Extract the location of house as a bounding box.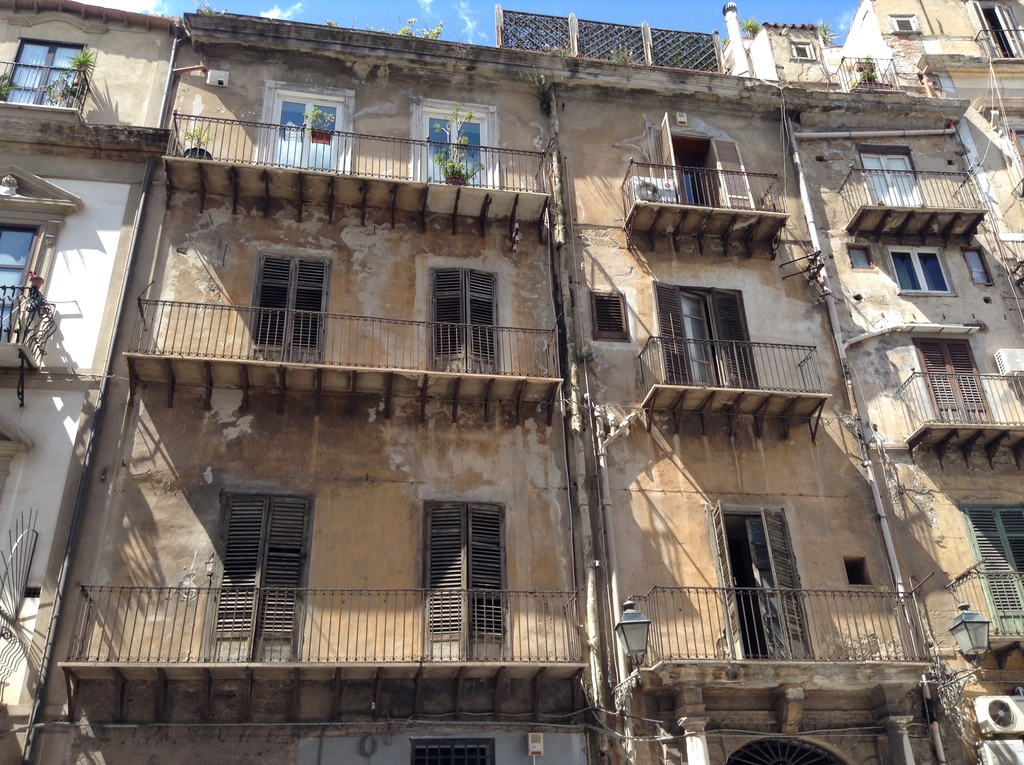
x1=723, y1=0, x2=1023, y2=764.
